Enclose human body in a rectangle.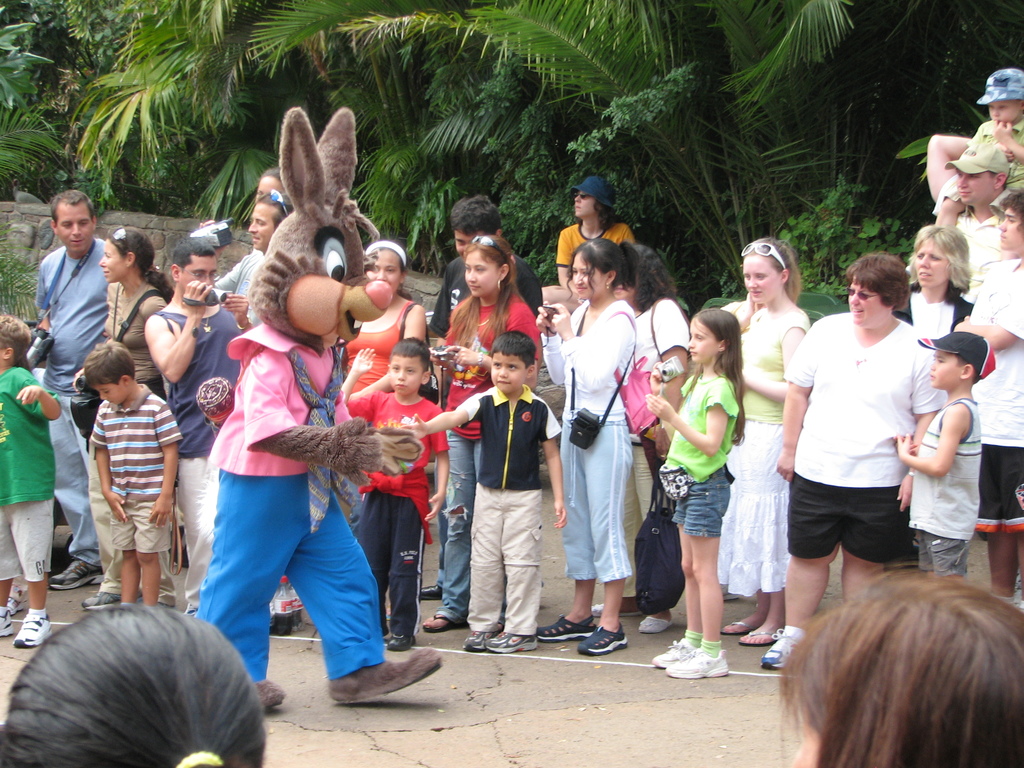
bbox(957, 257, 1023, 606).
